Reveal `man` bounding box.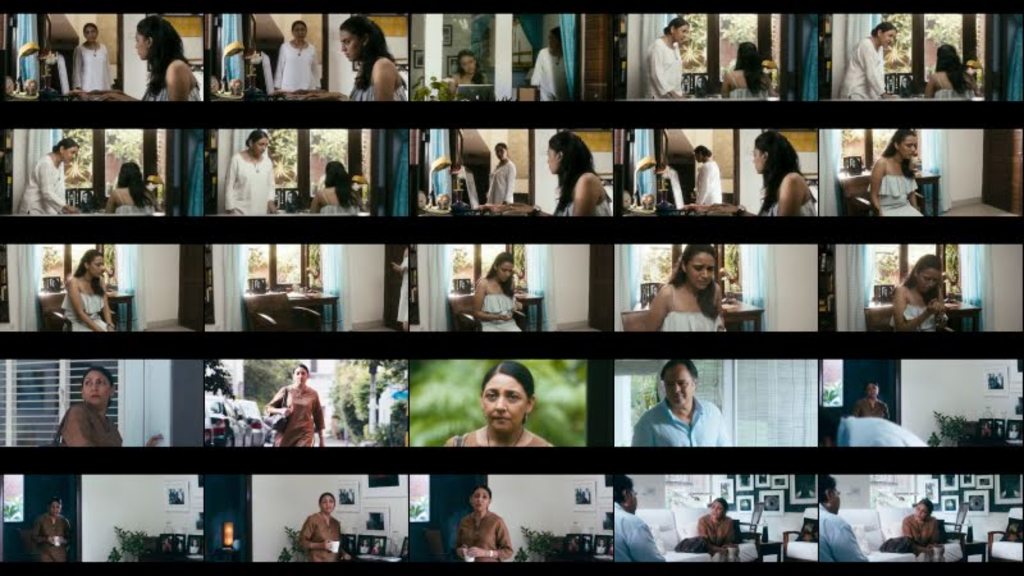
Revealed: [818, 474, 869, 568].
